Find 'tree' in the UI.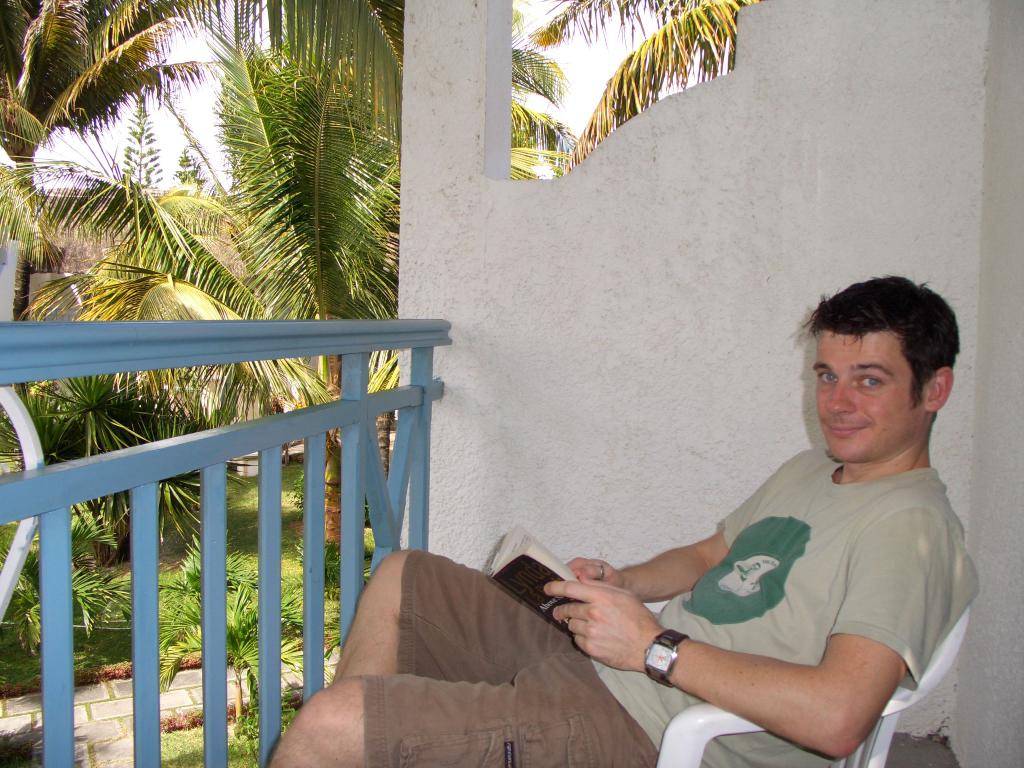
UI element at Rect(5, 367, 218, 573).
